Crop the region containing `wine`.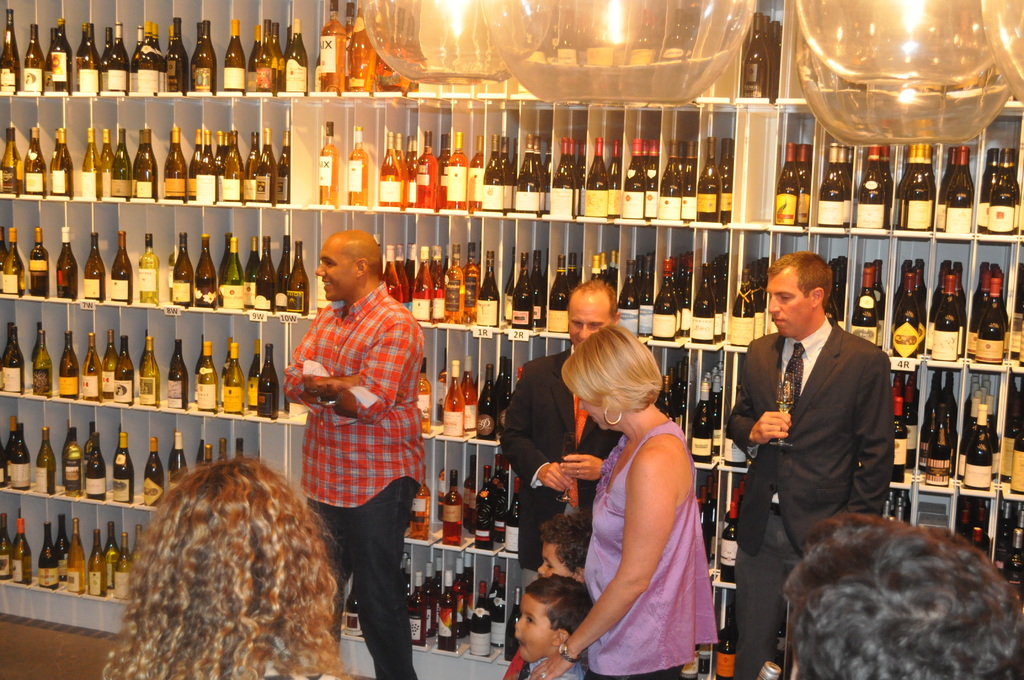
Crop region: BBox(127, 24, 142, 93).
